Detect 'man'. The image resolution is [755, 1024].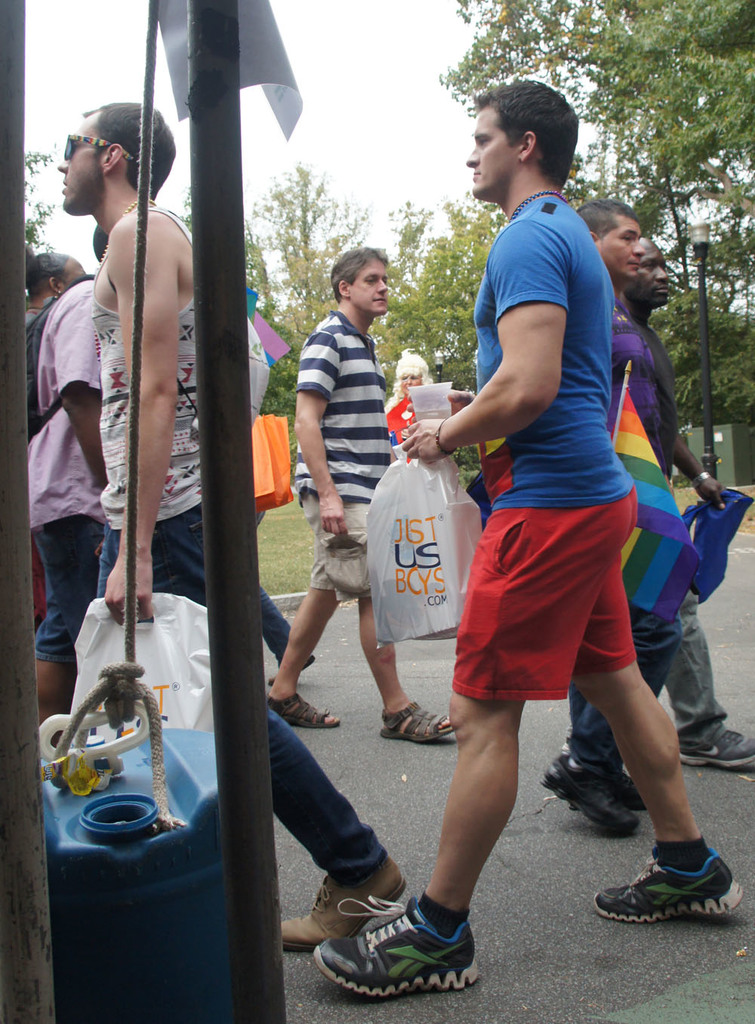
crop(539, 195, 686, 835).
